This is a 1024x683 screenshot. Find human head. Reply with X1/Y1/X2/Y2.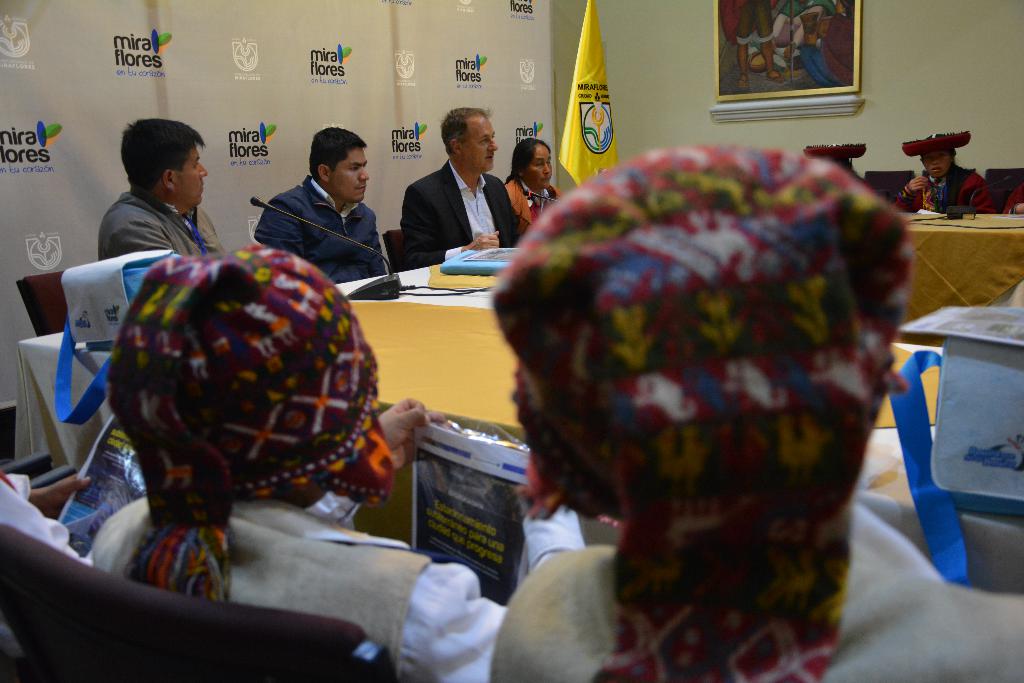
306/124/369/206.
